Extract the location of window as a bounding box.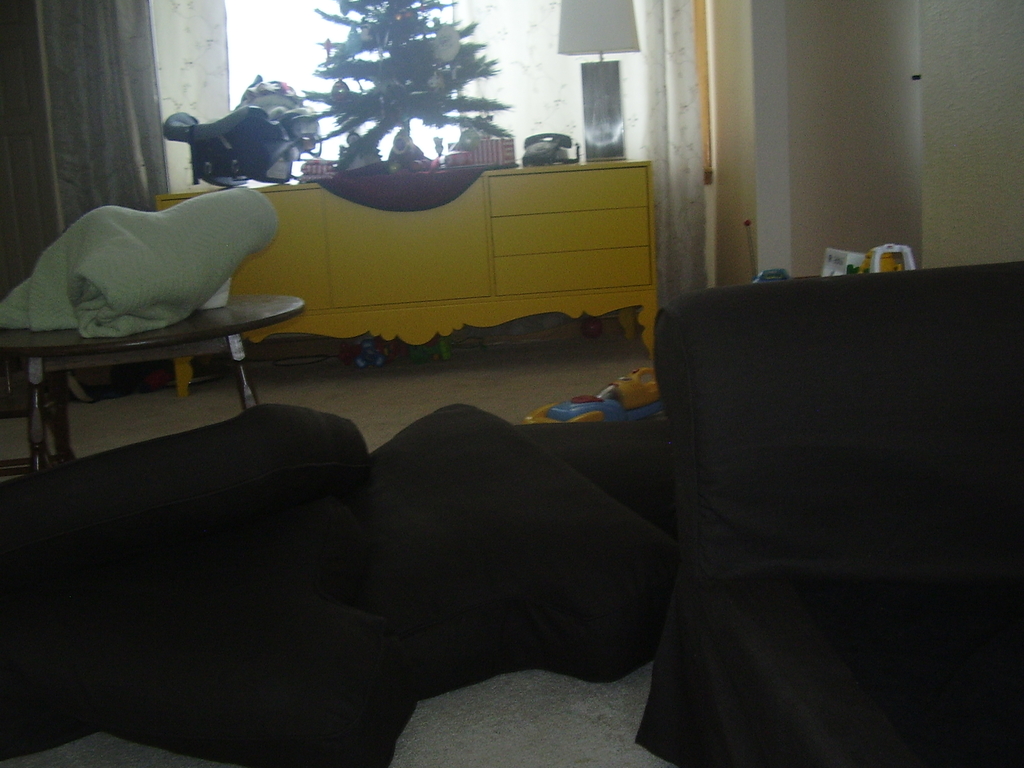
<bbox>219, 0, 467, 166</bbox>.
